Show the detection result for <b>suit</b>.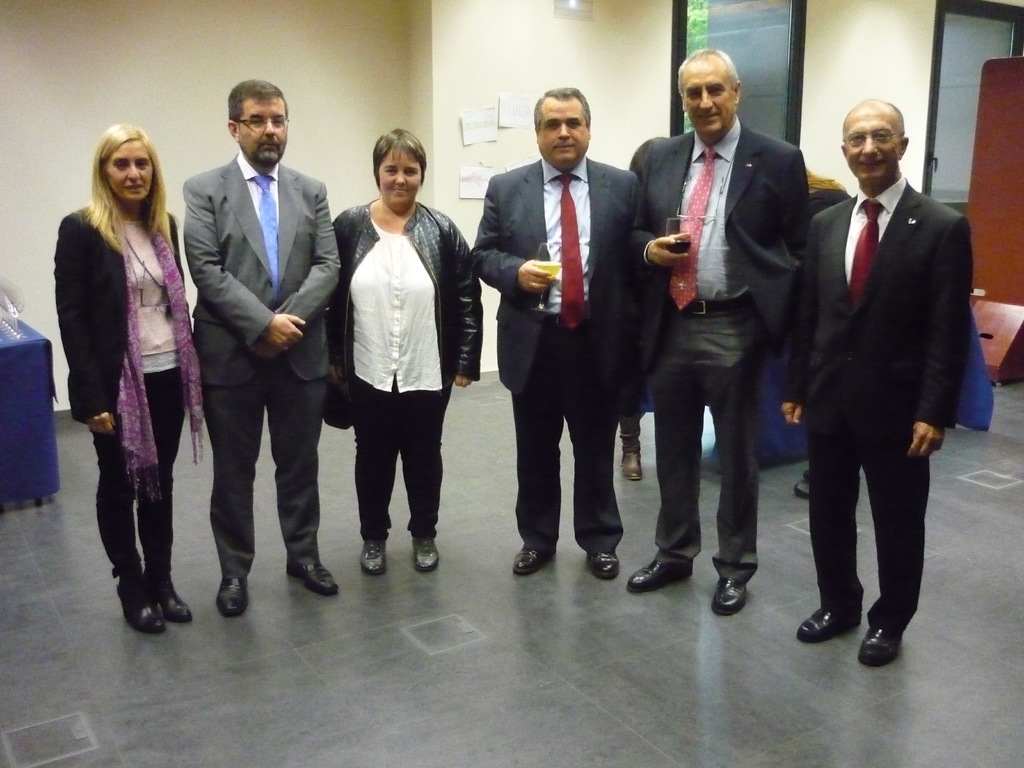
box=[179, 151, 339, 579].
